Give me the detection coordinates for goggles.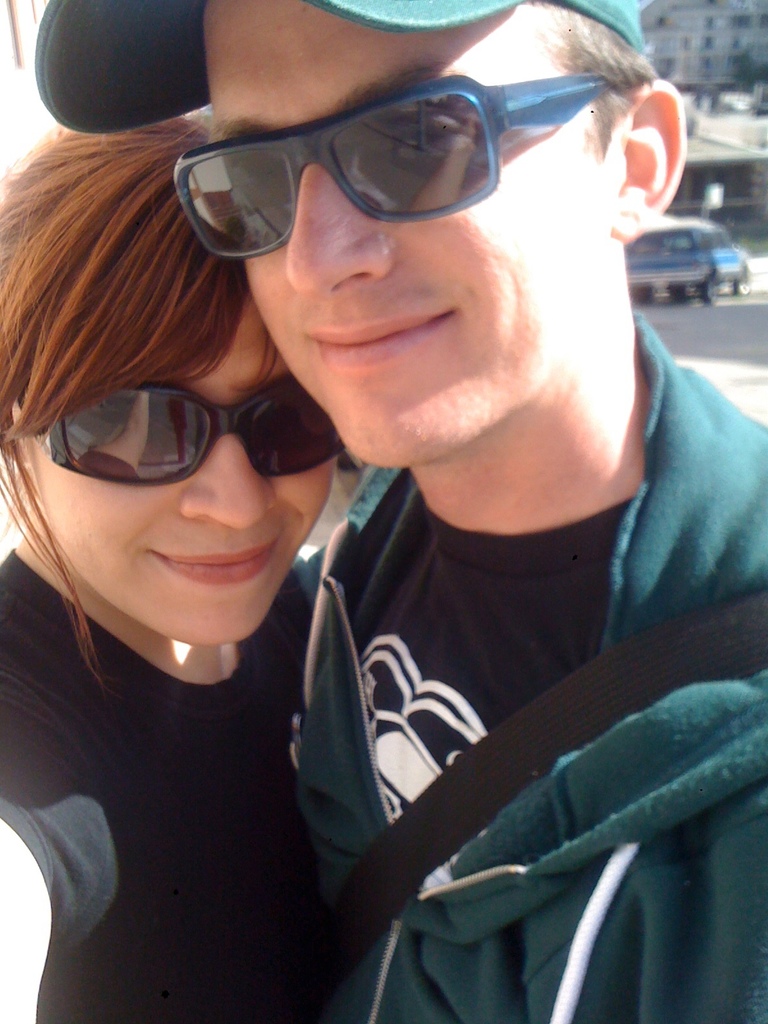
x1=171 y1=75 x2=664 y2=275.
